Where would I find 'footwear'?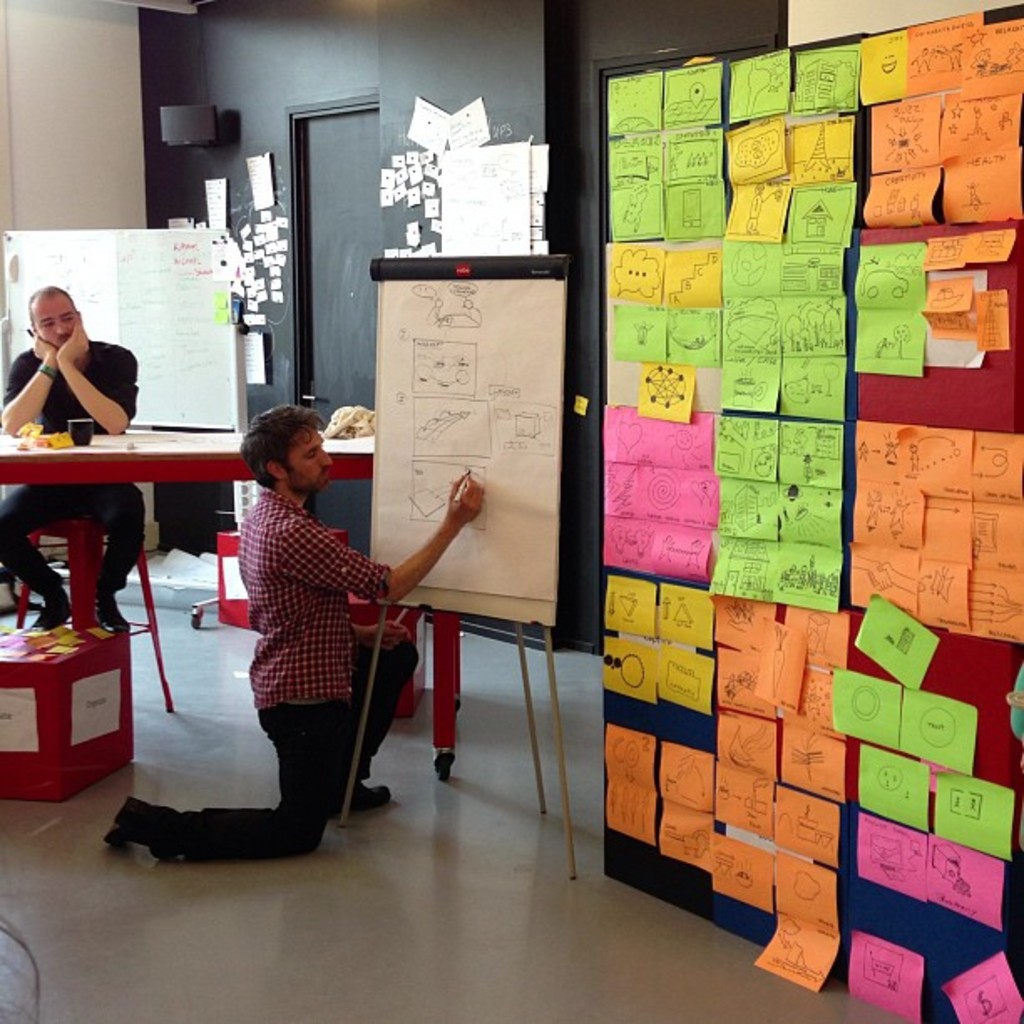
At 94,592,132,637.
